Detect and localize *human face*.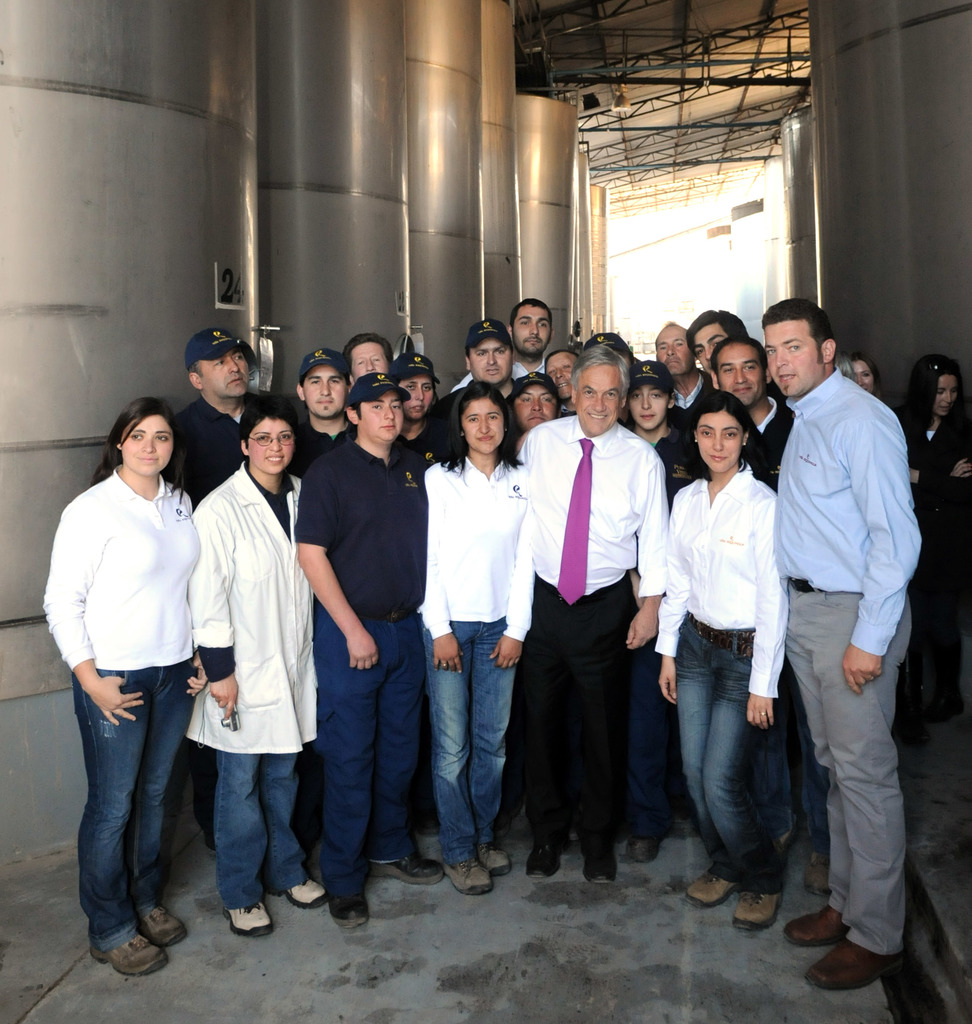
Localized at [left=365, top=392, right=403, bottom=449].
